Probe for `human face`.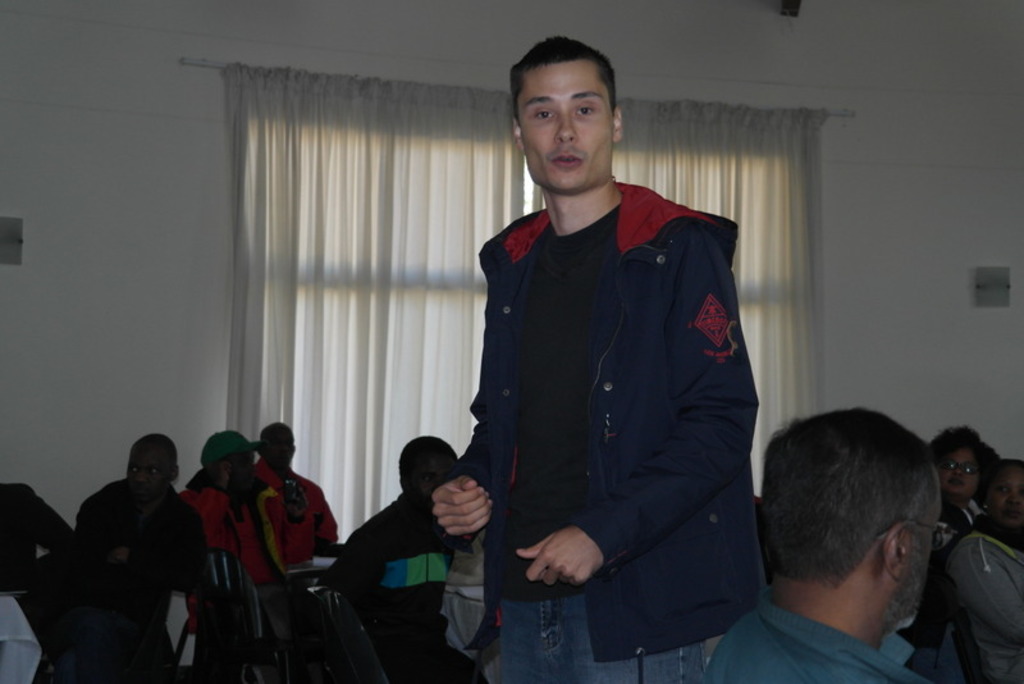
Probe result: bbox=(941, 451, 980, 501).
